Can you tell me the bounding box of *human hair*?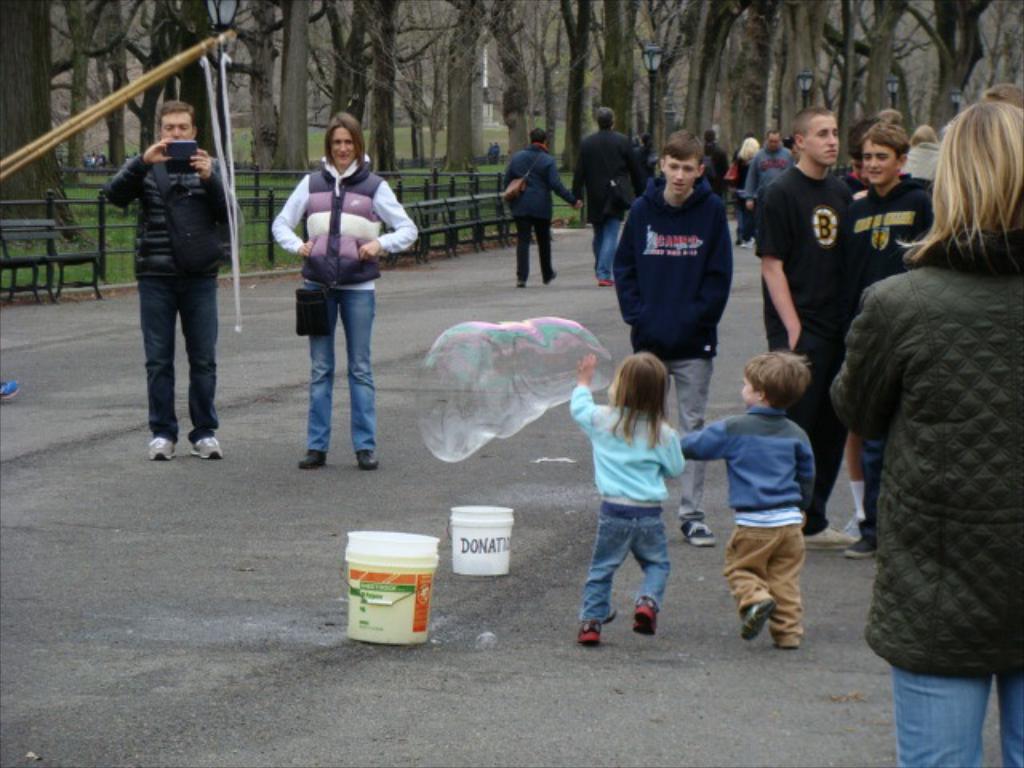
bbox(856, 117, 914, 163).
